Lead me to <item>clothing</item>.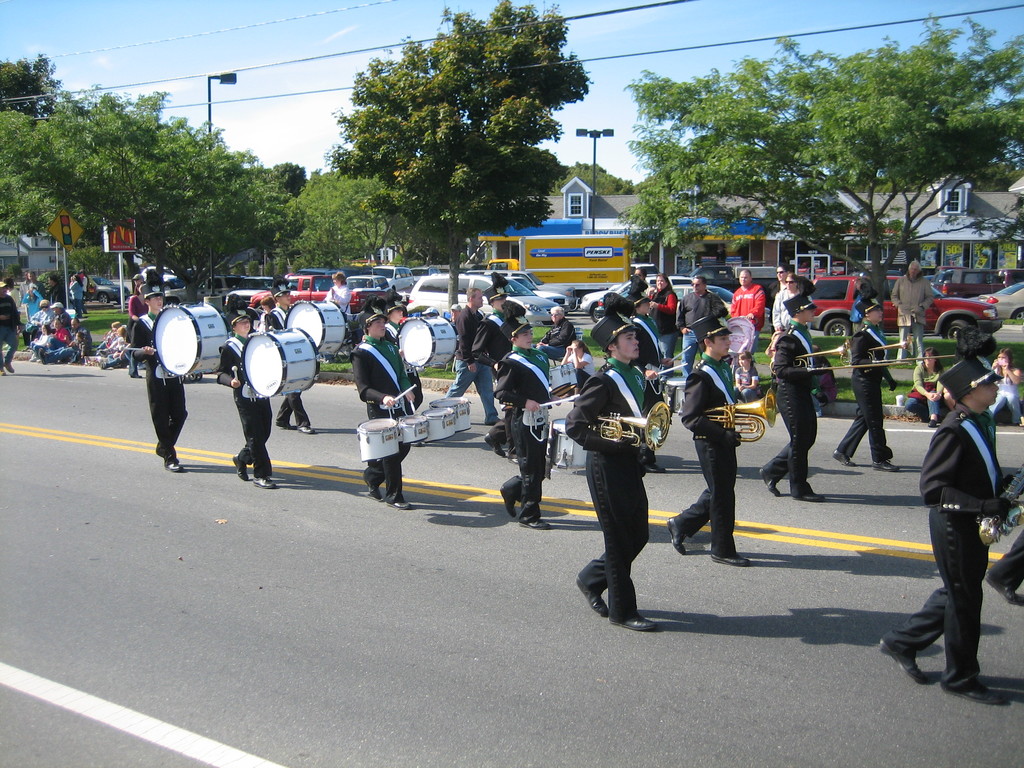
Lead to <bbox>348, 337, 417, 504</bbox>.
